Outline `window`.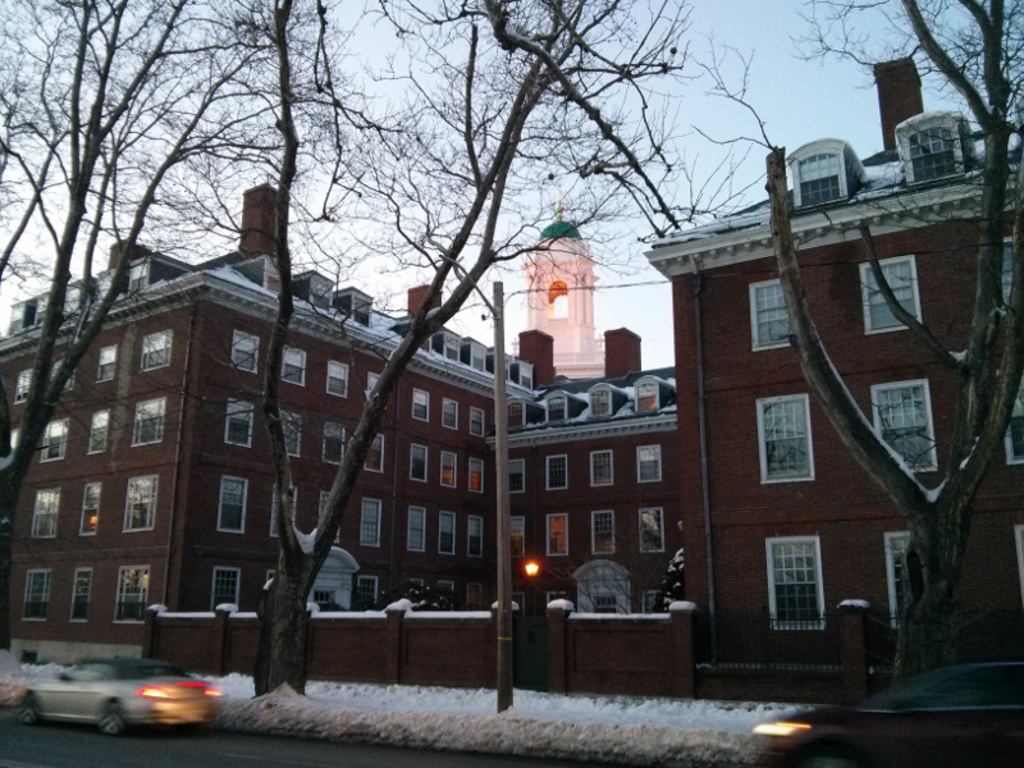
Outline: (x1=504, y1=456, x2=527, y2=495).
